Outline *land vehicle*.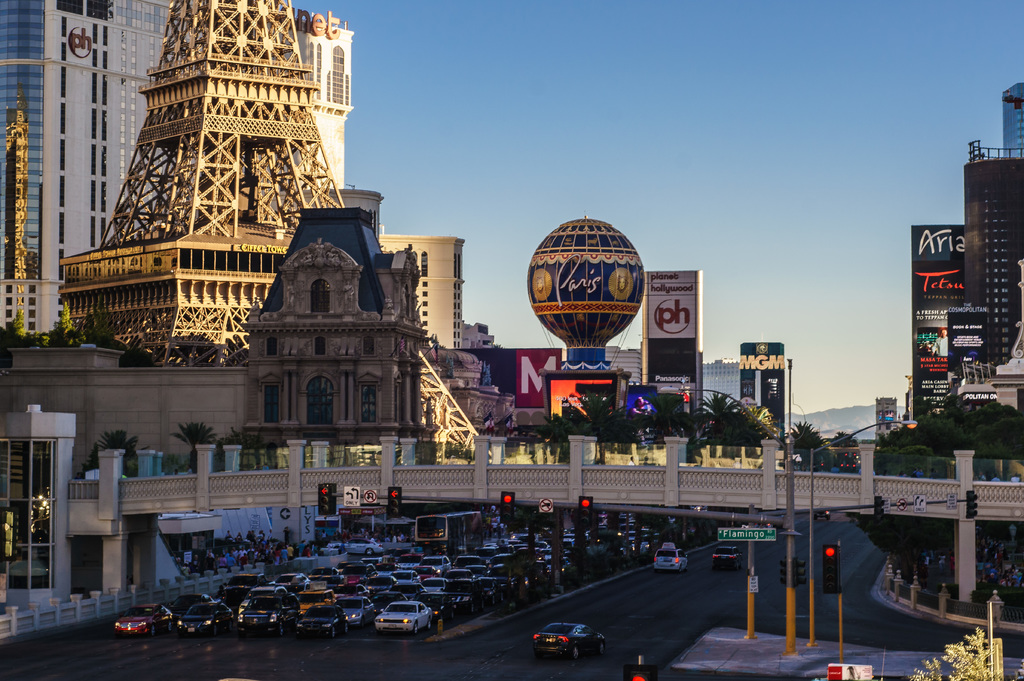
Outline: 235, 596, 300, 636.
